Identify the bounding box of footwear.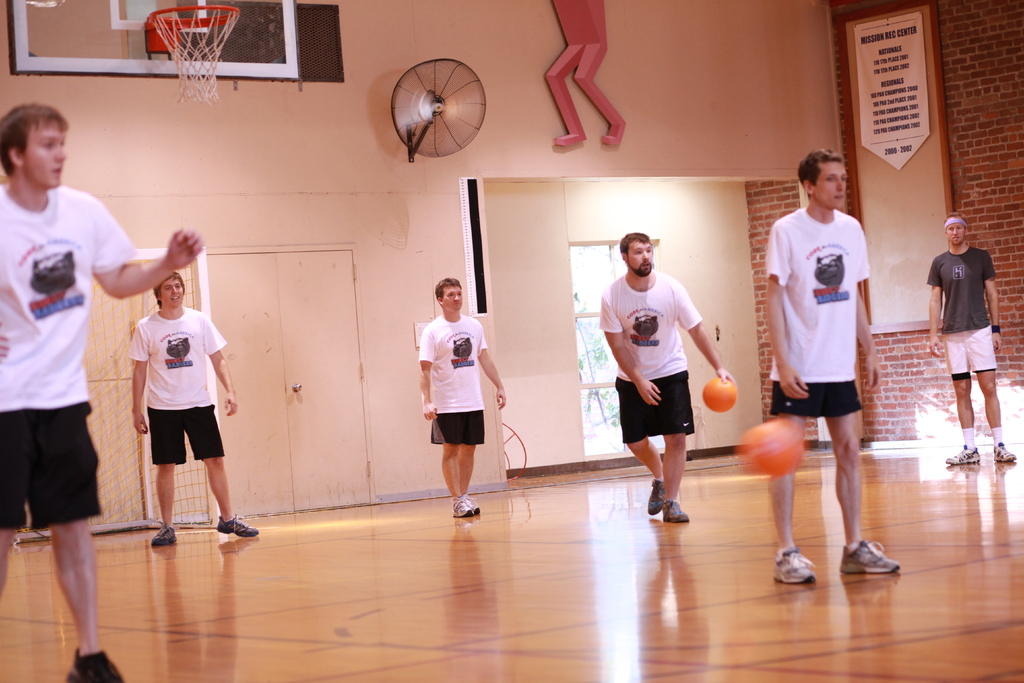
bbox(771, 546, 819, 587).
